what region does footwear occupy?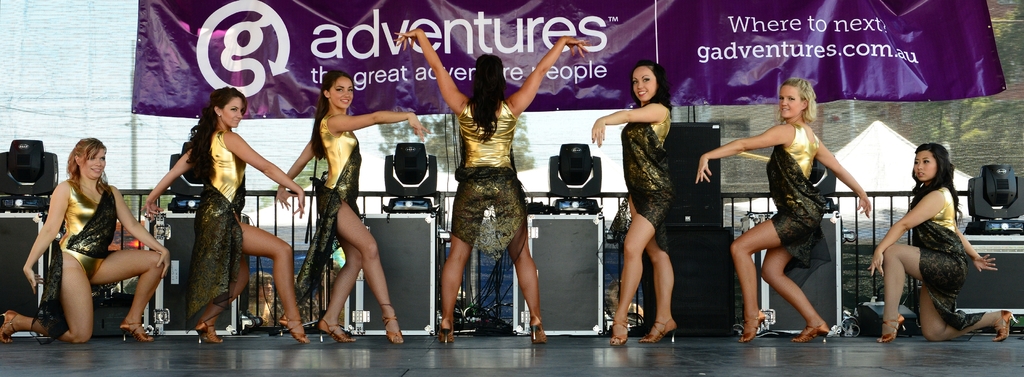
detection(992, 309, 1013, 344).
